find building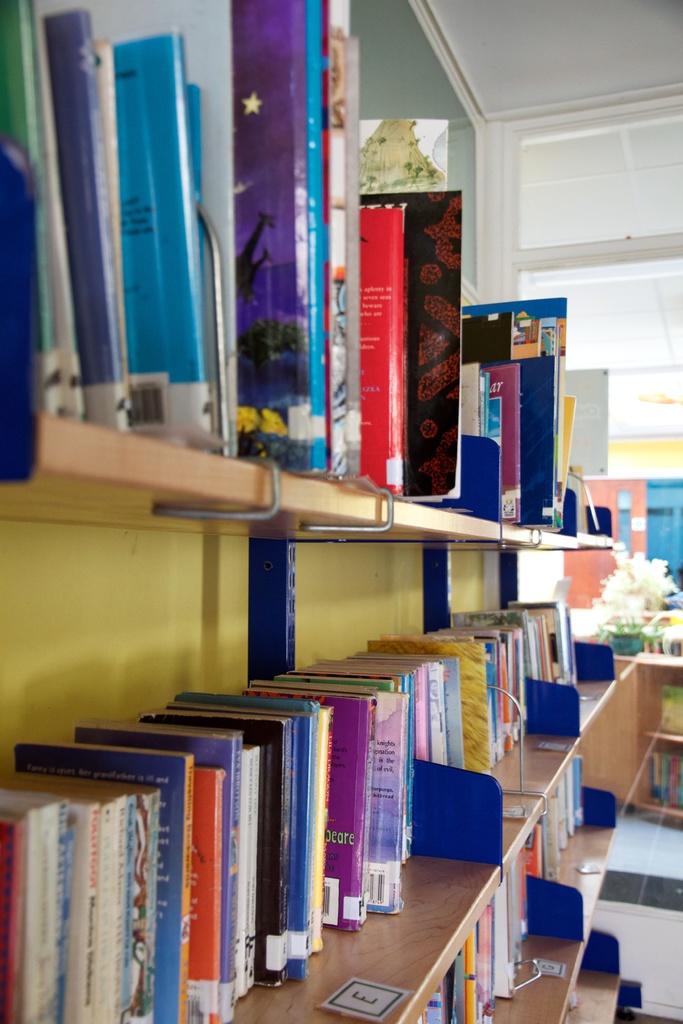
0:0:682:1023
